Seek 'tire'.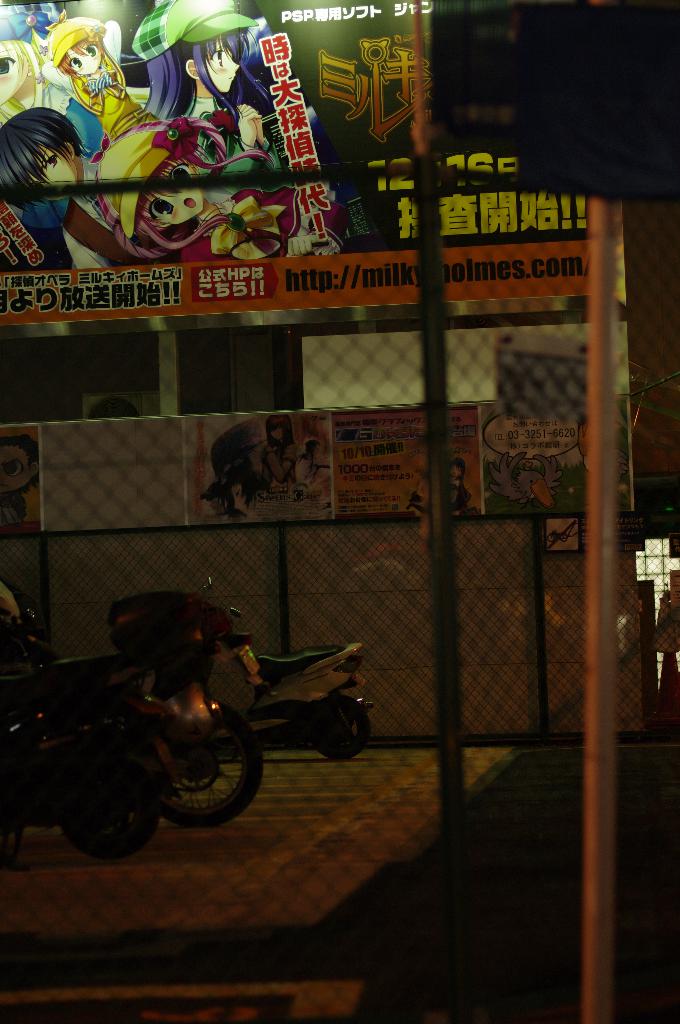
304, 691, 371, 765.
